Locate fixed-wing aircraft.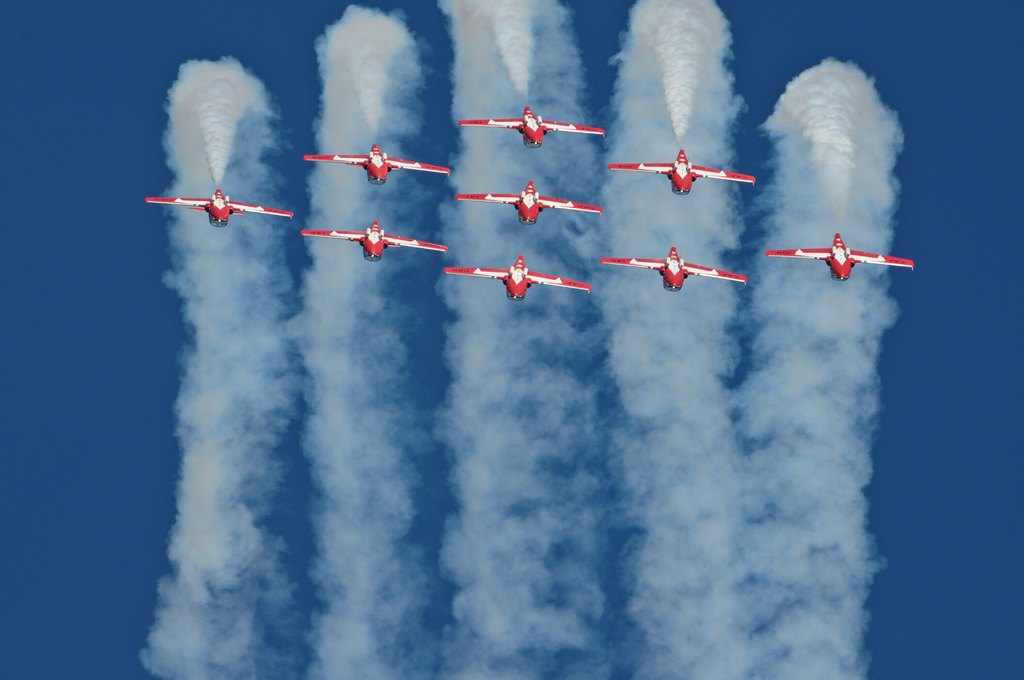
Bounding box: x1=442, y1=255, x2=591, y2=304.
